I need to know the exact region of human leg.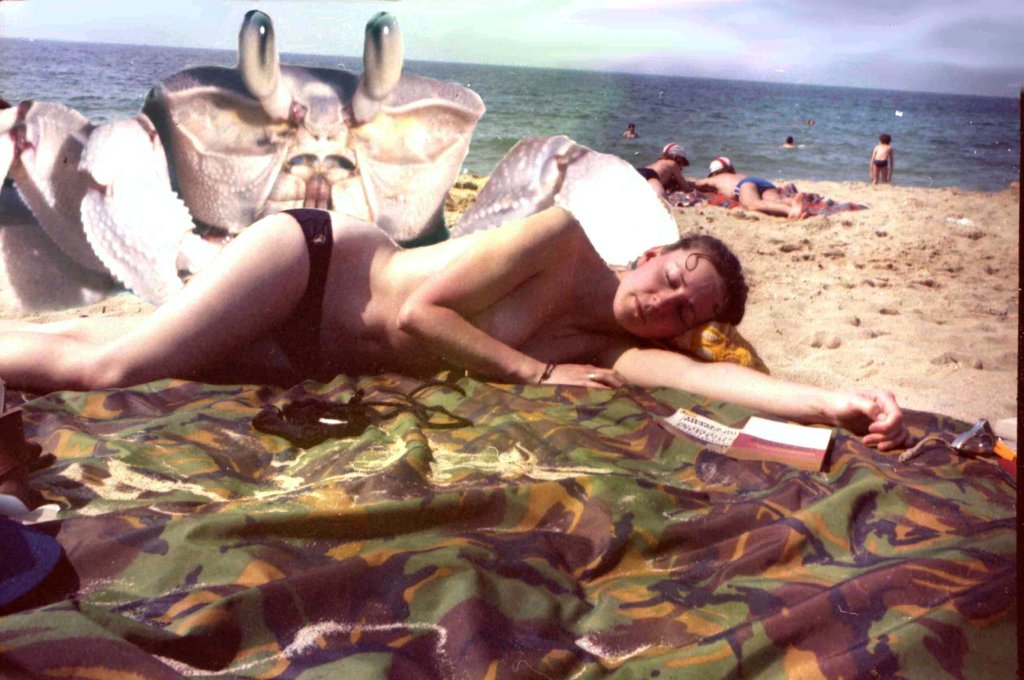
Region: bbox(734, 179, 812, 222).
